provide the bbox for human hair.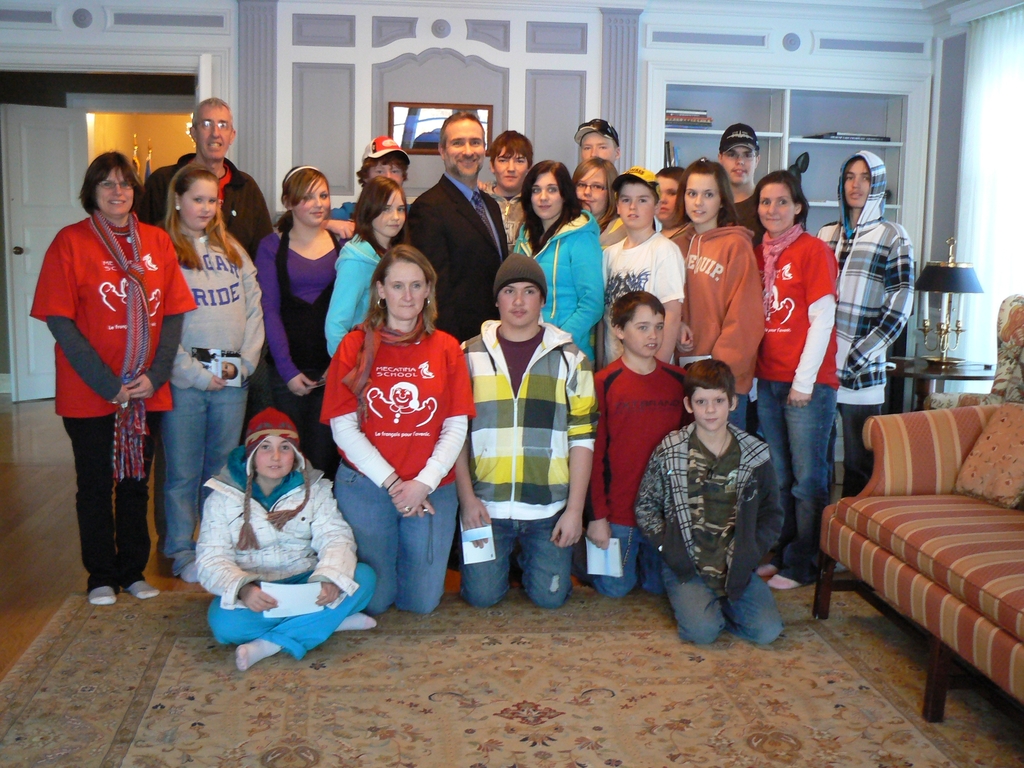
Rect(76, 148, 148, 220).
